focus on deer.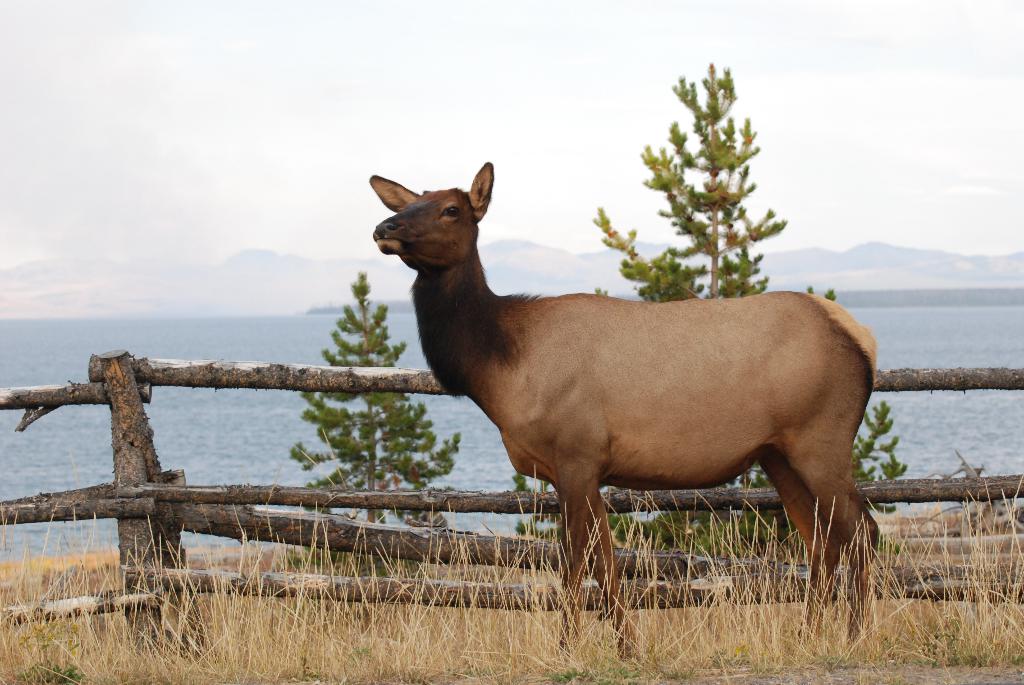
Focused at 369:159:872:650.
